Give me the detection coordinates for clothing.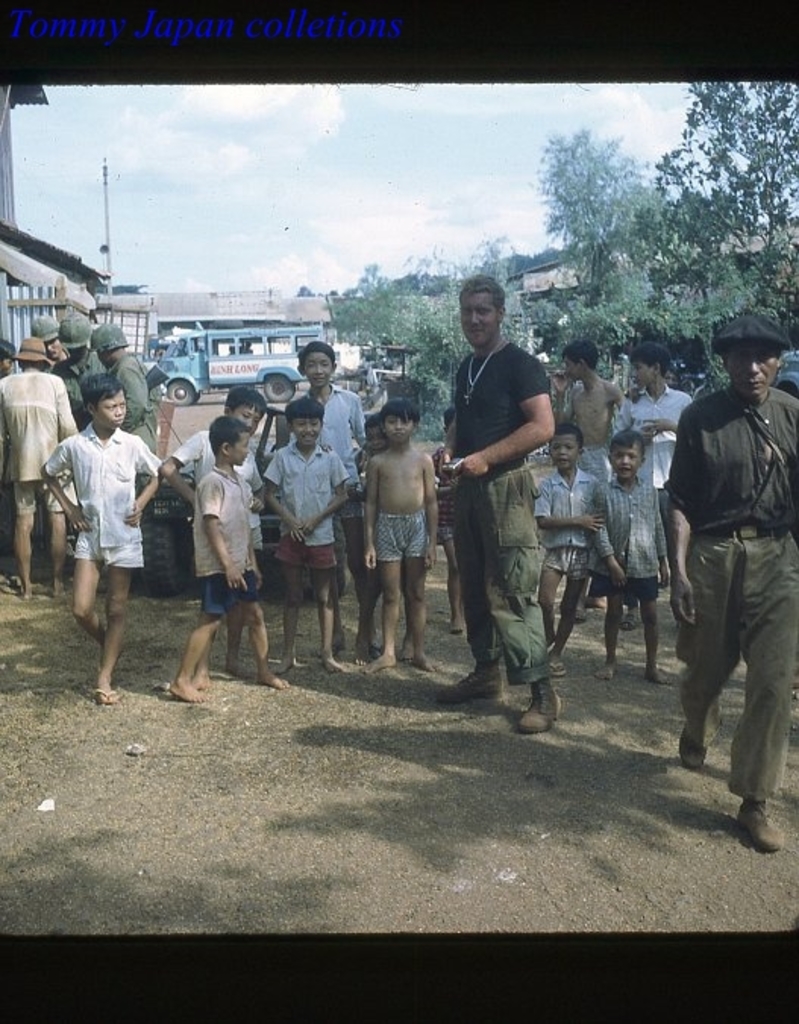
bbox=(170, 426, 265, 525).
